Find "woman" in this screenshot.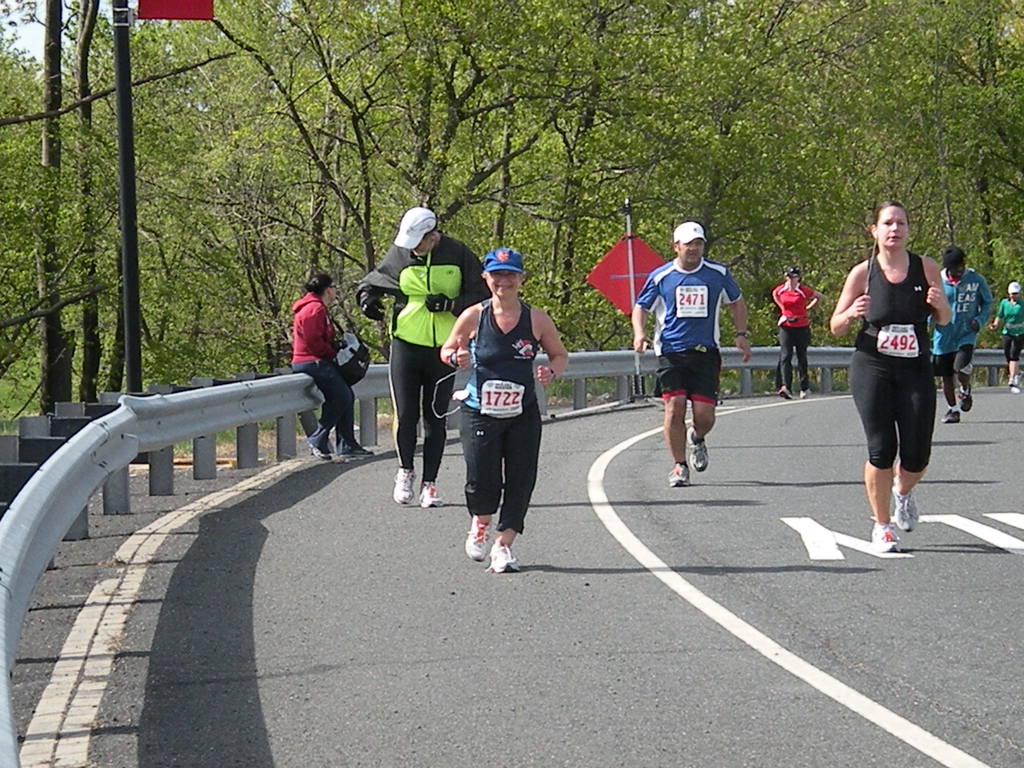
The bounding box for "woman" is [left=294, top=273, right=374, bottom=462].
